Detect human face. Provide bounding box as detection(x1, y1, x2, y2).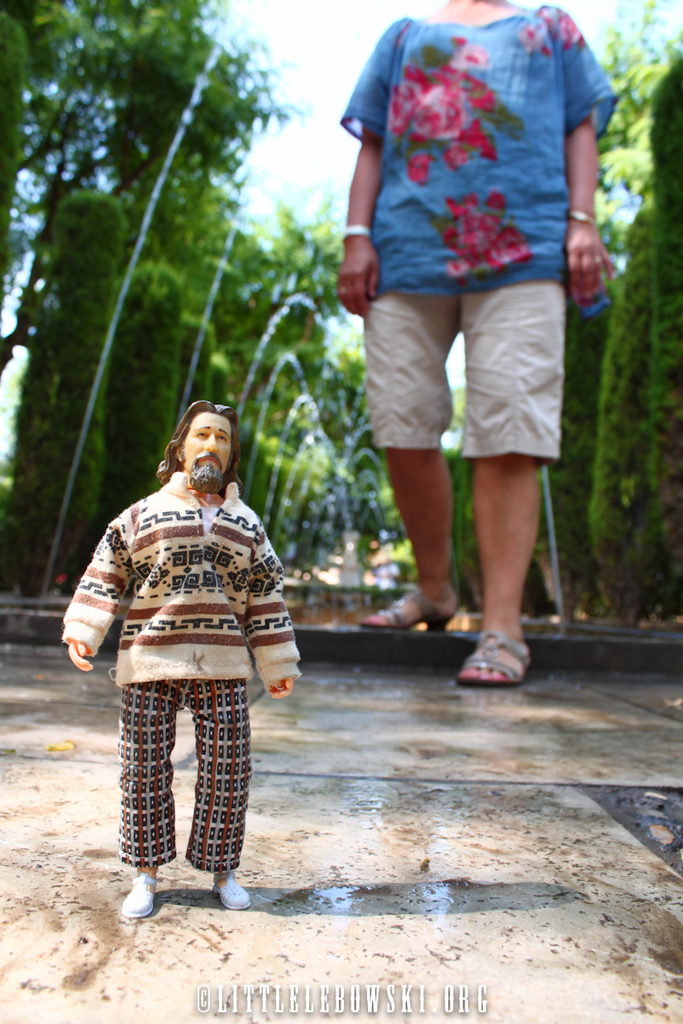
detection(179, 410, 232, 480).
